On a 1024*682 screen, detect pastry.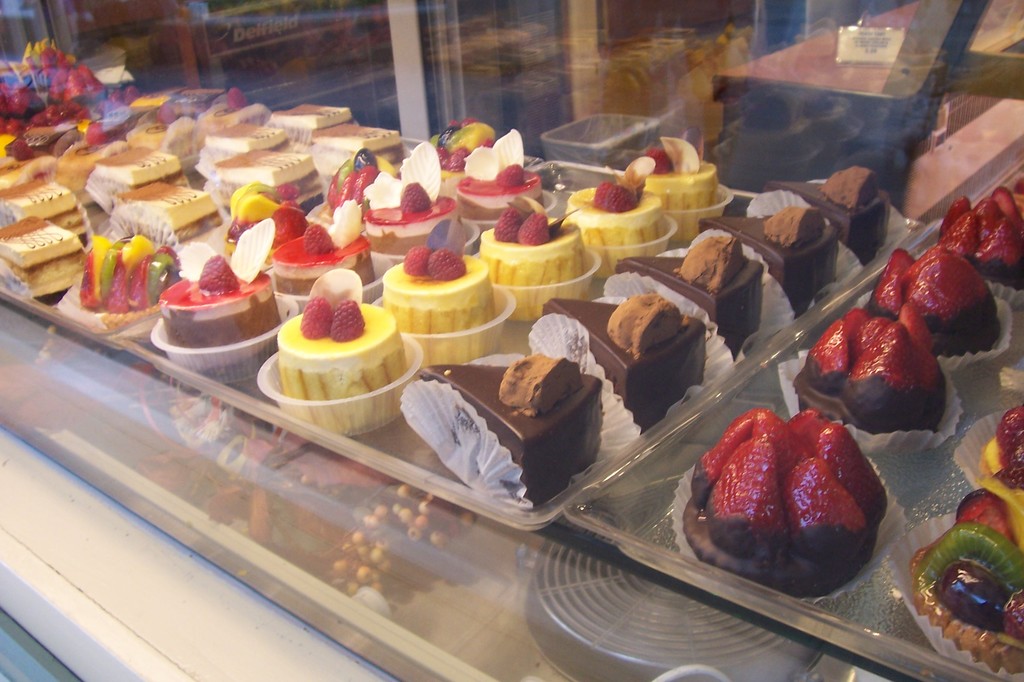
[x1=0, y1=218, x2=92, y2=299].
